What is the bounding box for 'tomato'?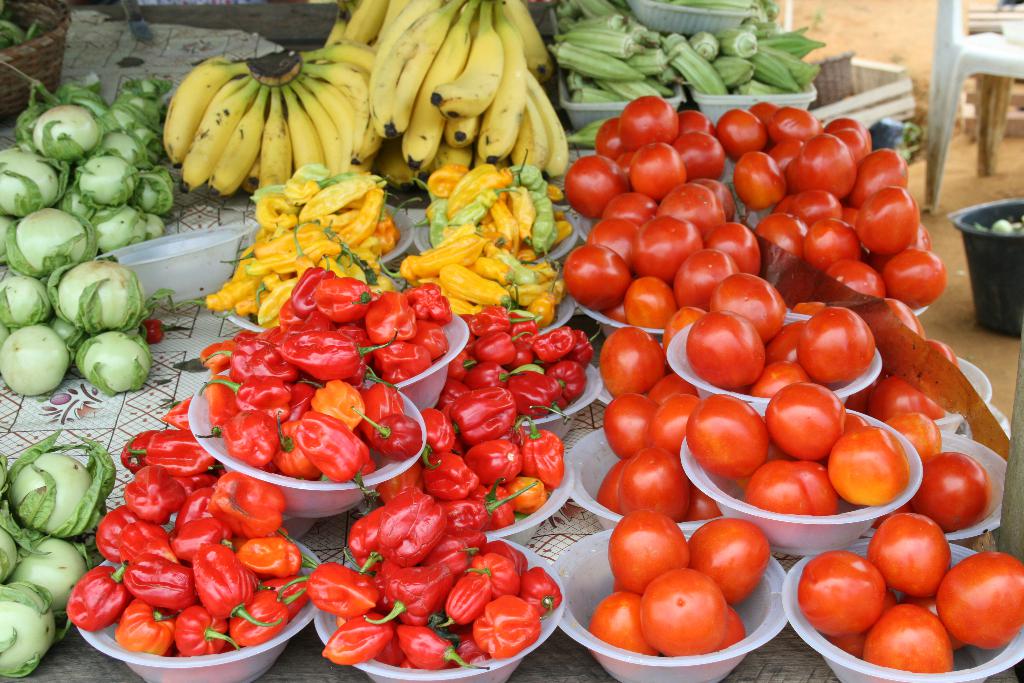
l=691, t=178, r=735, b=217.
